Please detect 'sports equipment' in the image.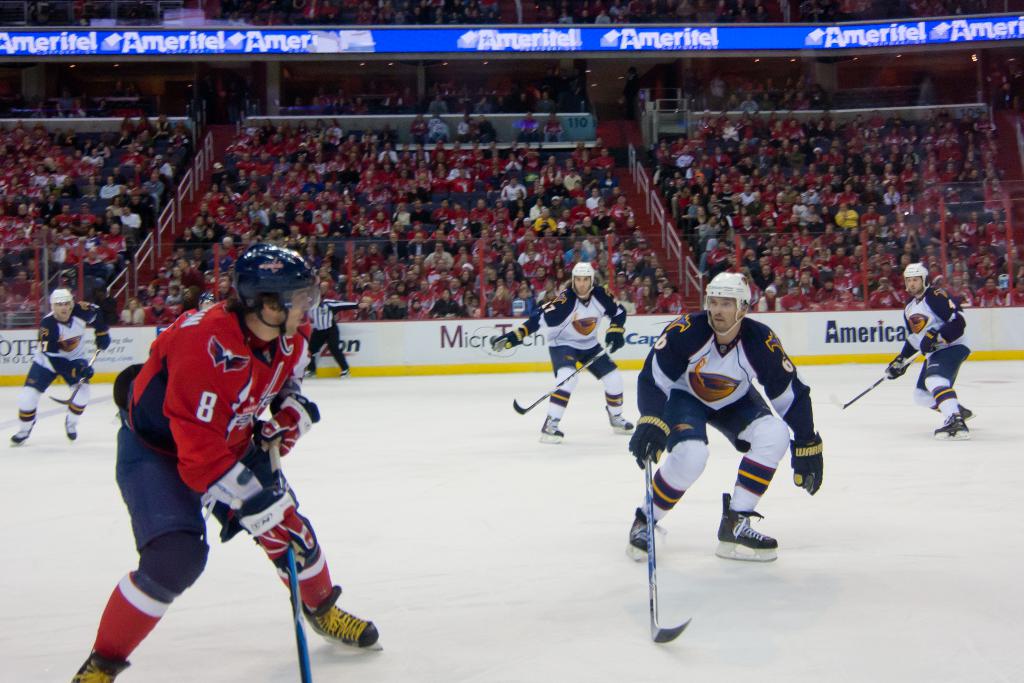
540, 416, 560, 440.
